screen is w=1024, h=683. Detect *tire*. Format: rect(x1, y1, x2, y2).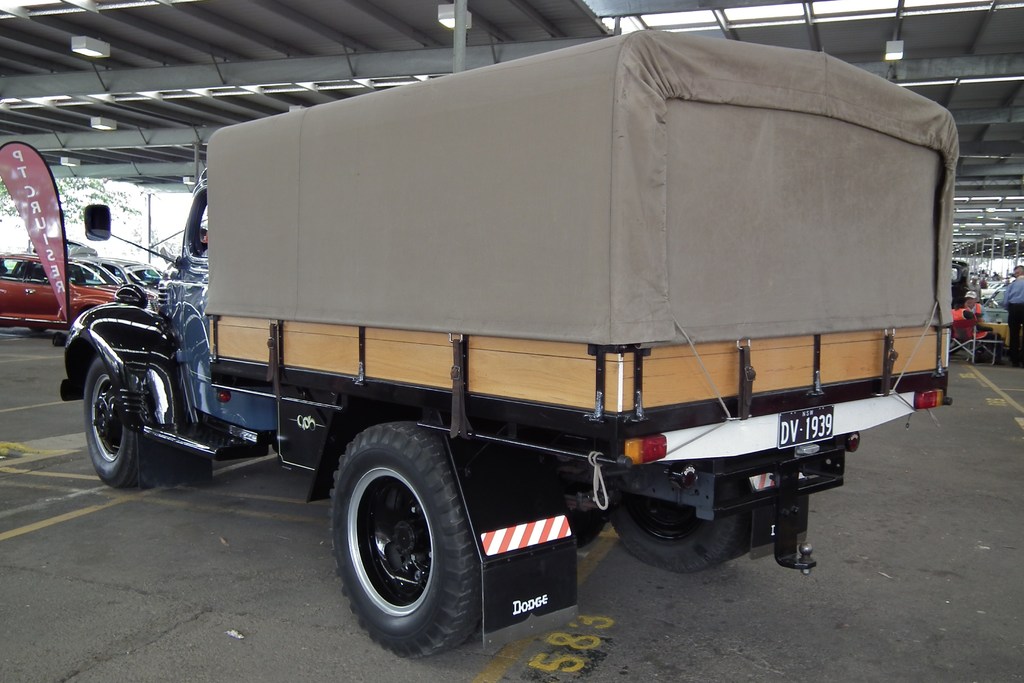
rect(86, 357, 165, 491).
